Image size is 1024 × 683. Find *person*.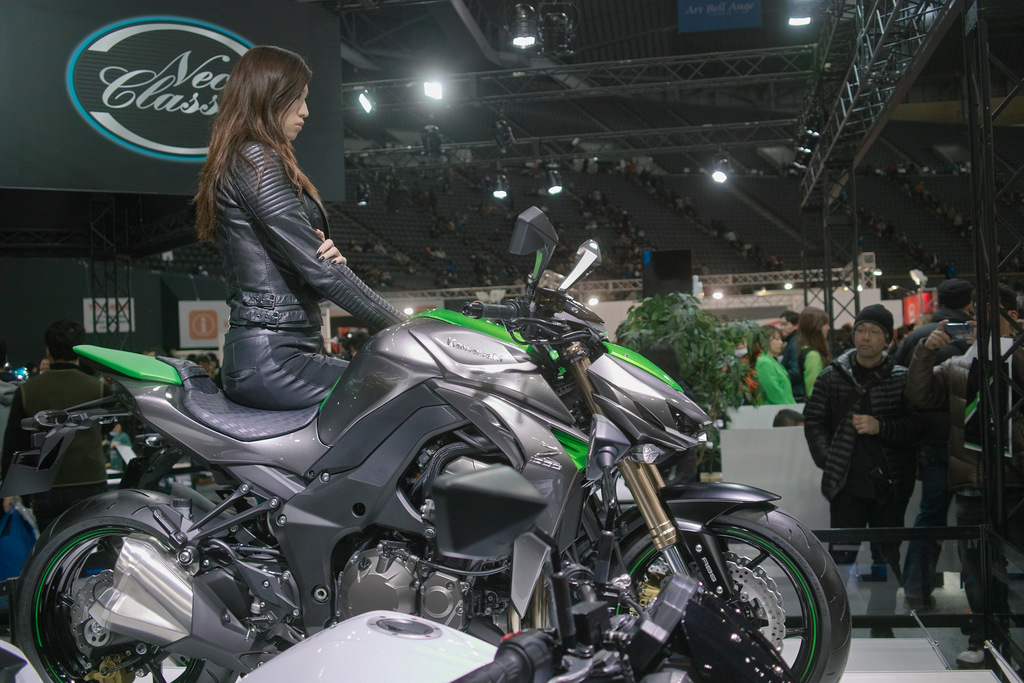
box=[887, 281, 984, 368].
